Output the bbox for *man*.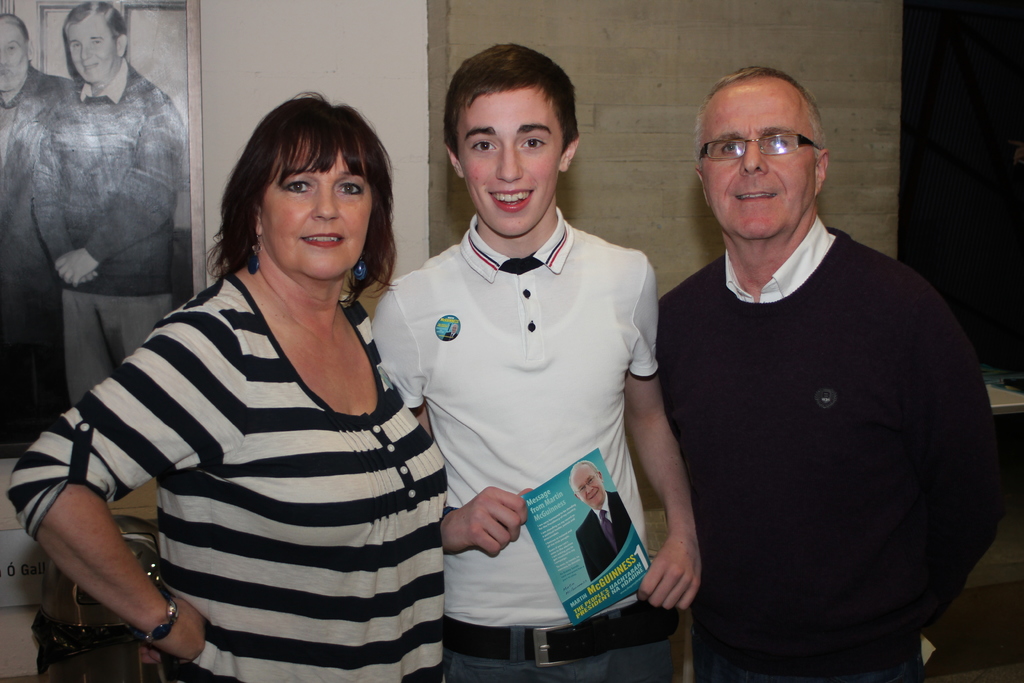
(0, 10, 80, 441).
